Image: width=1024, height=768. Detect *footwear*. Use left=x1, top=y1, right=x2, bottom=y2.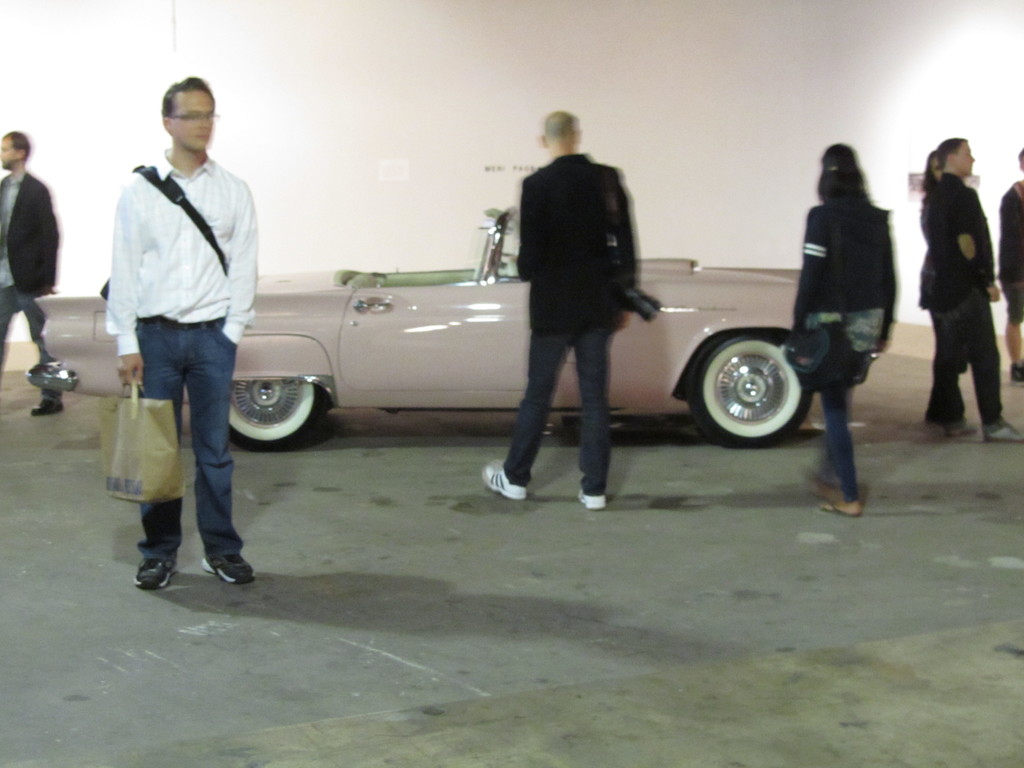
left=131, top=556, right=177, bottom=590.
